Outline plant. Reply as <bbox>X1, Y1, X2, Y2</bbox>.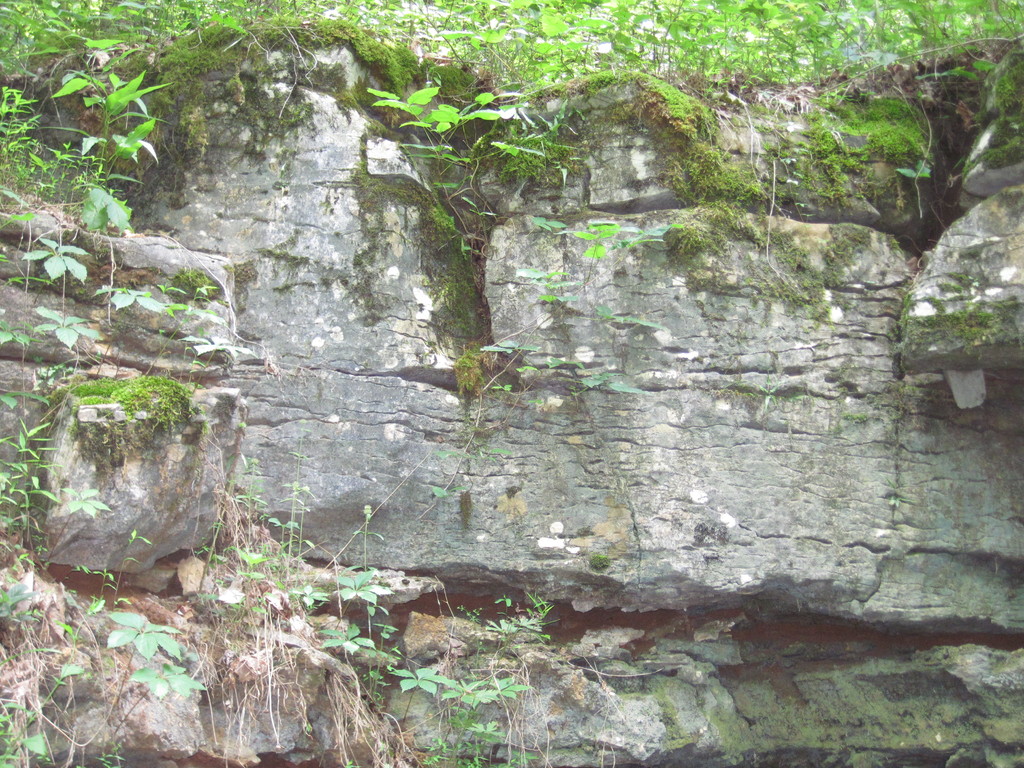
<bbox>797, 83, 953, 208</bbox>.
